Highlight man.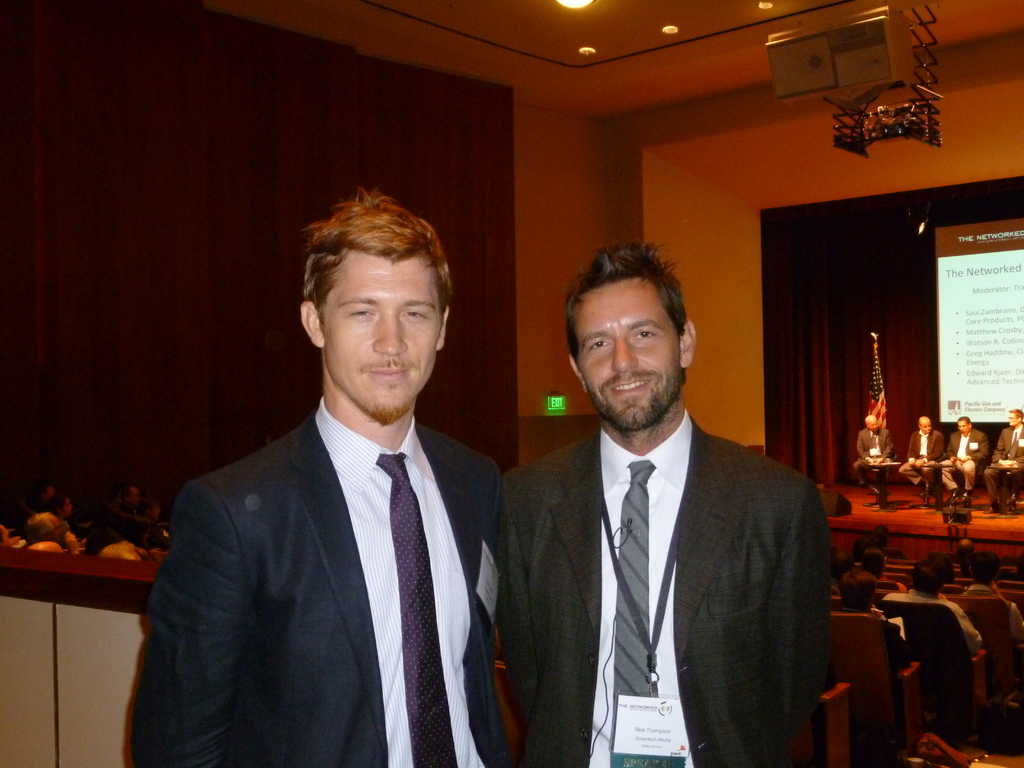
Highlighted region: locate(982, 404, 1023, 509).
